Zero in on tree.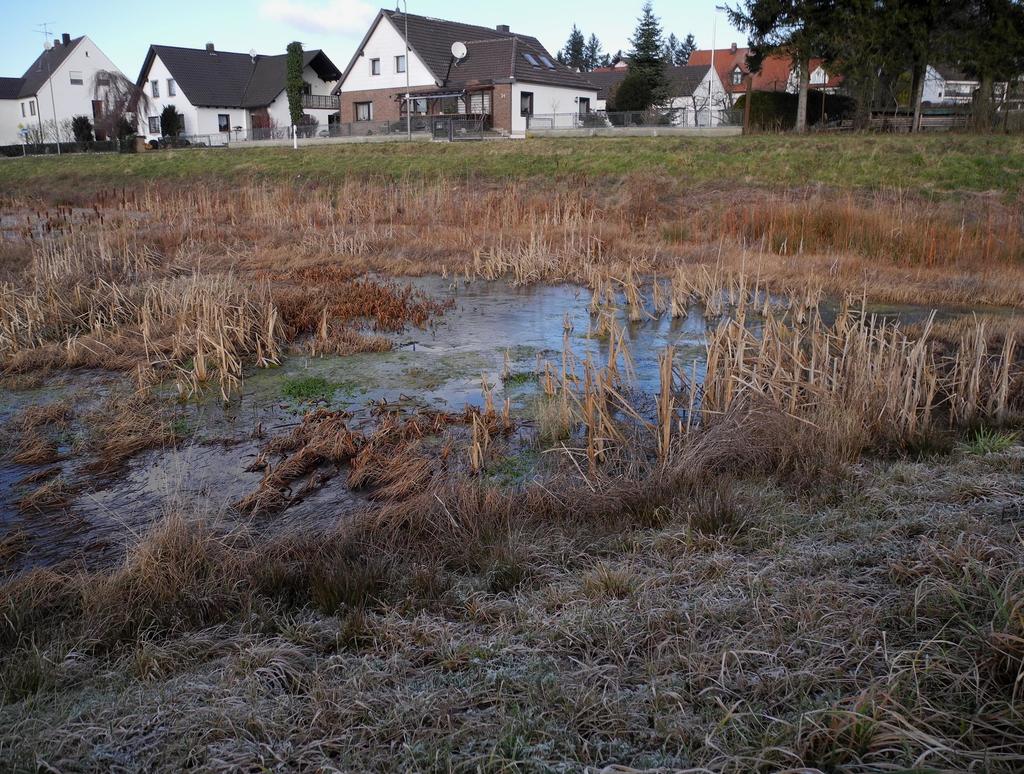
Zeroed in: (left=565, top=23, right=590, bottom=74).
